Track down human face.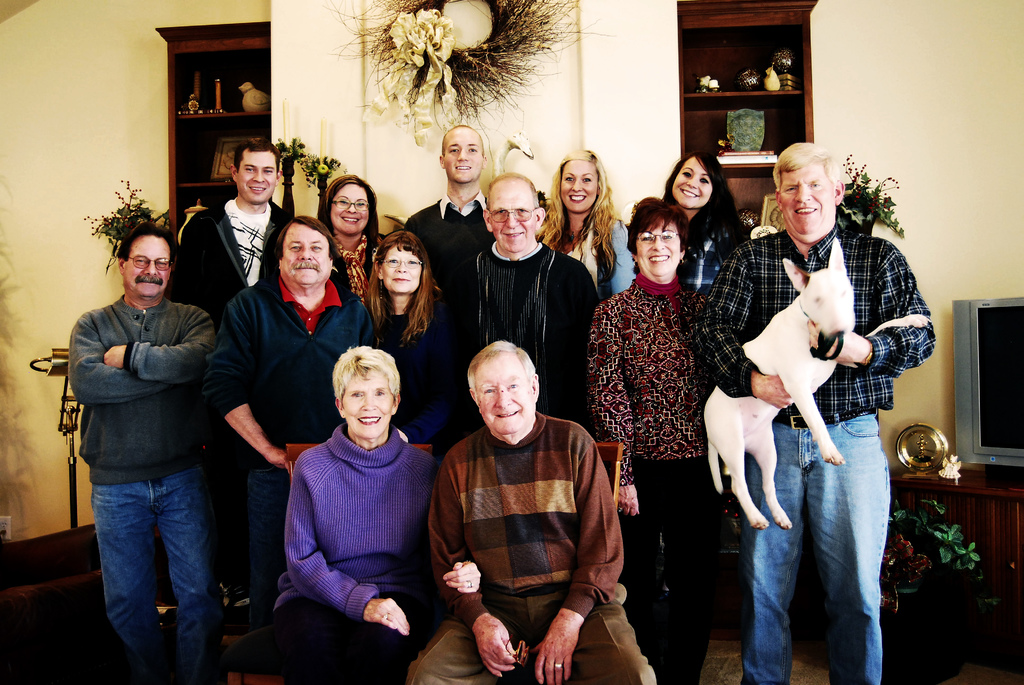
Tracked to [560, 162, 600, 212].
